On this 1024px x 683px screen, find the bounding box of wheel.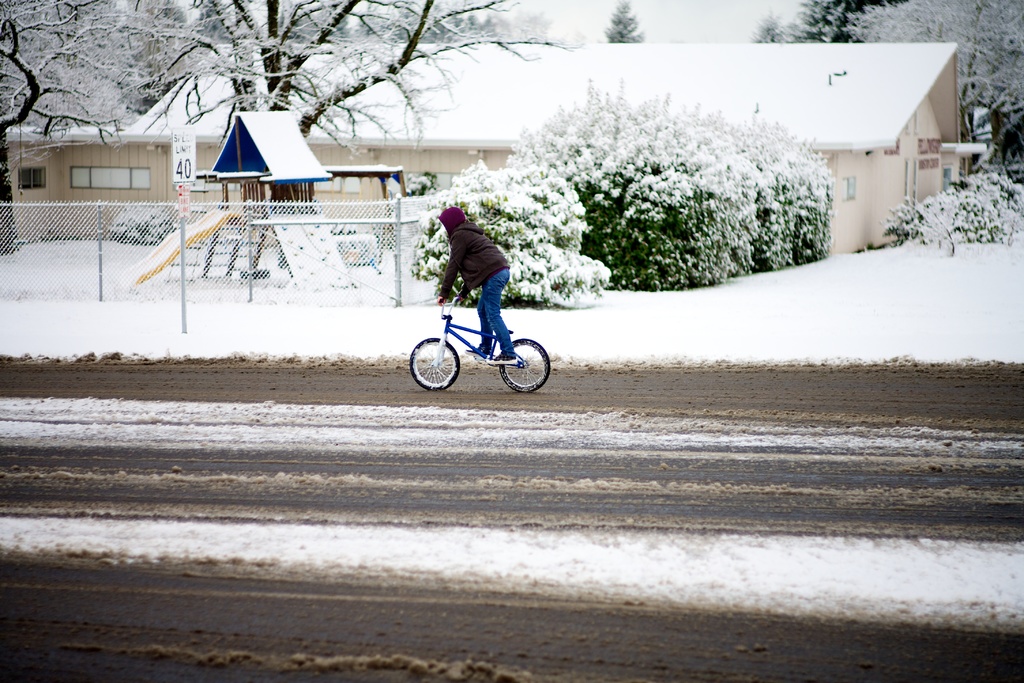
Bounding box: box(502, 329, 547, 396).
